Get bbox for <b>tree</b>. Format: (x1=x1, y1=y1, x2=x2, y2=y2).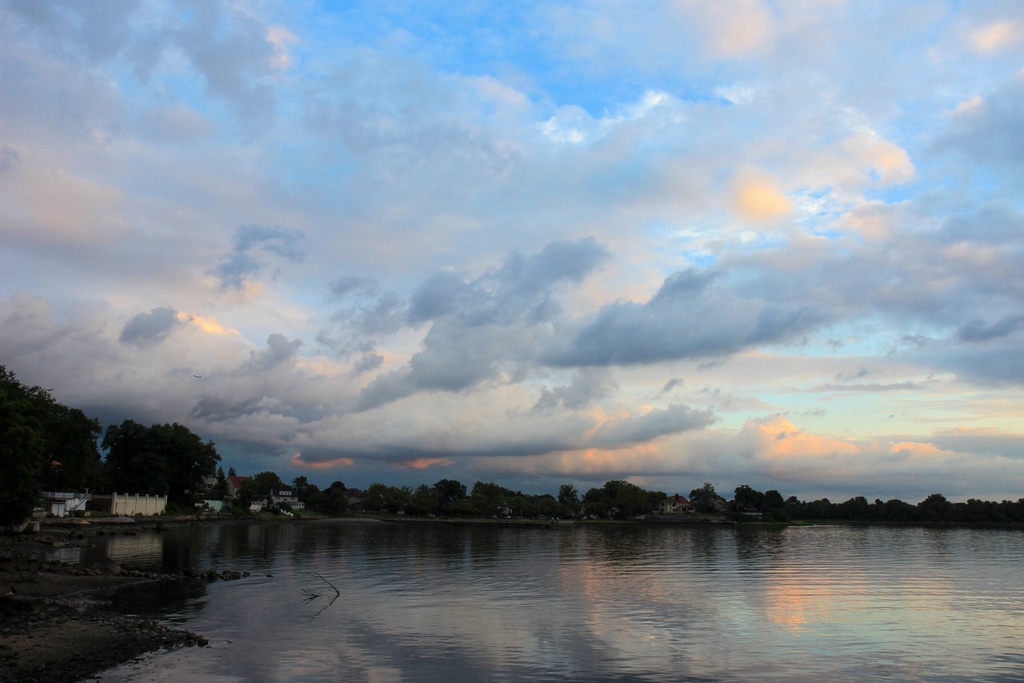
(x1=989, y1=500, x2=1023, y2=524).
